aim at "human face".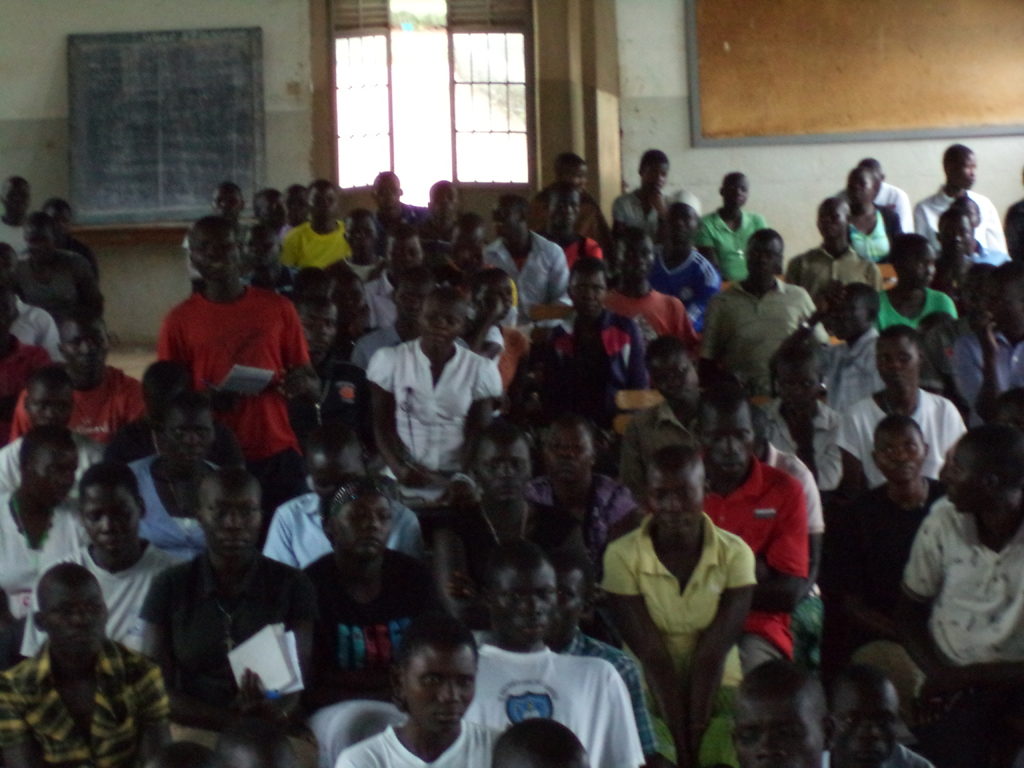
Aimed at x1=474 y1=441 x2=531 y2=505.
